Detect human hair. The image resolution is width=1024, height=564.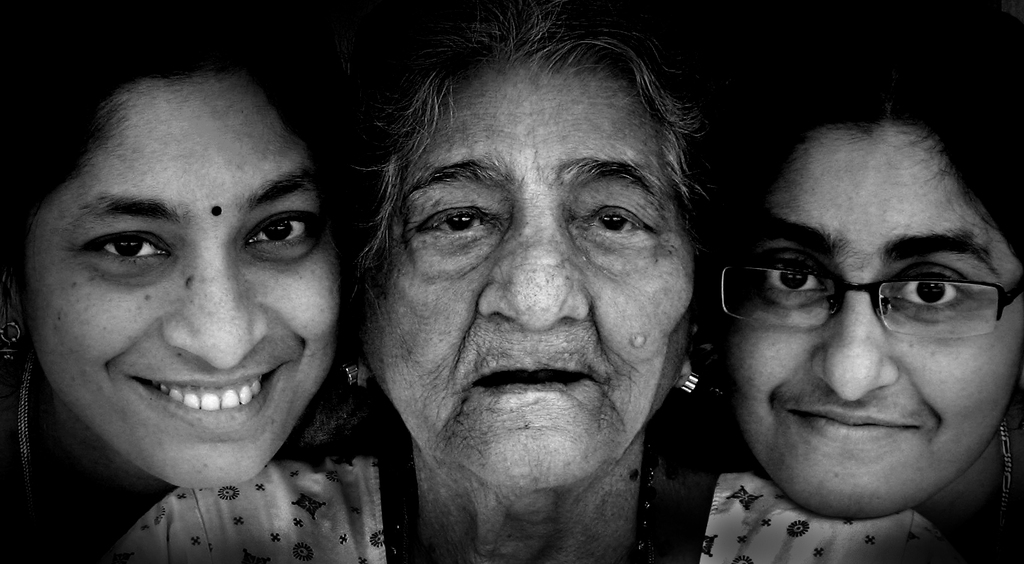
bbox=[704, 53, 1023, 323].
